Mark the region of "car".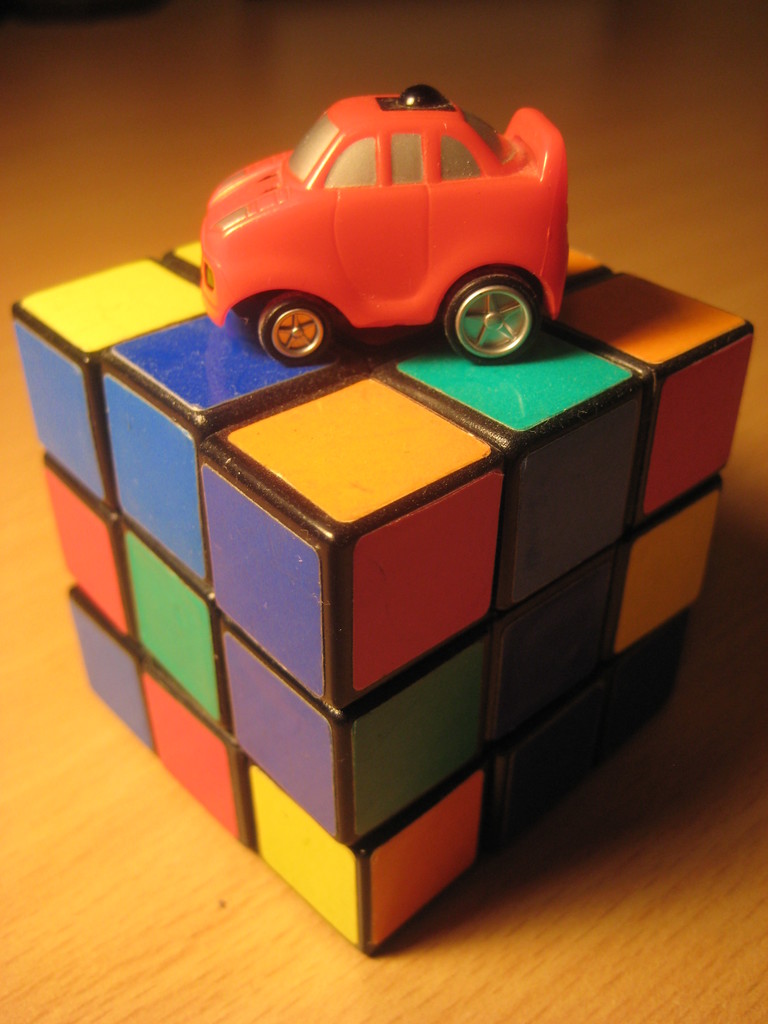
Region: bbox=(186, 75, 565, 365).
